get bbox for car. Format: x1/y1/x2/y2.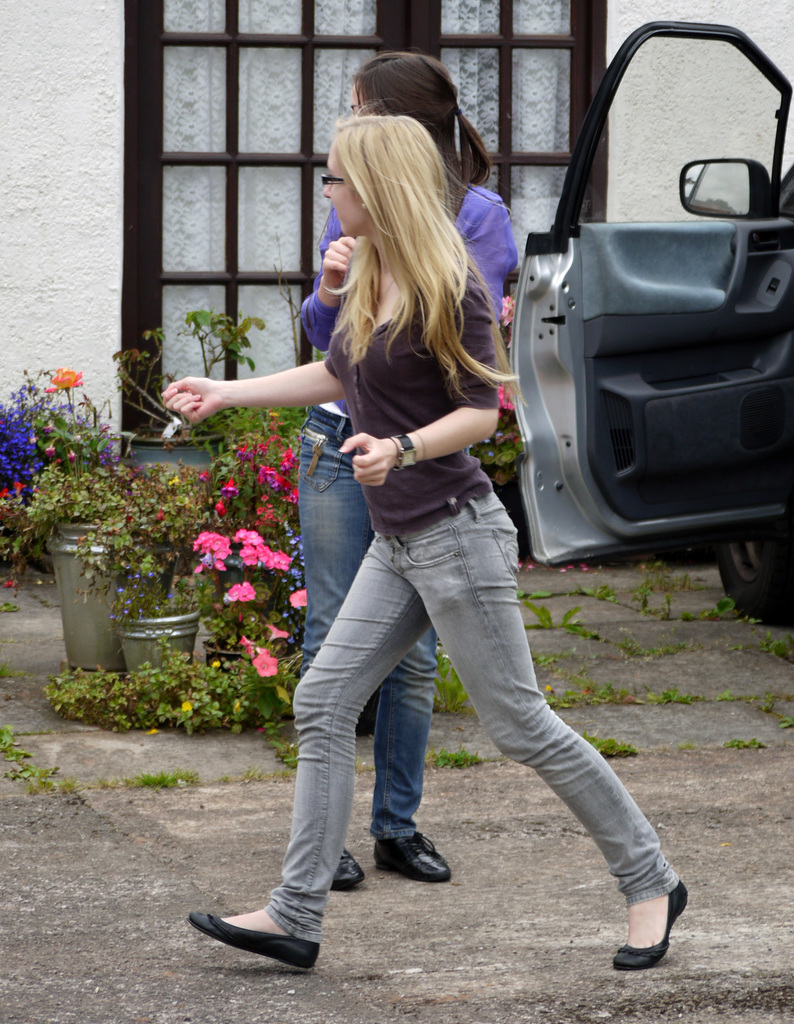
503/24/793/626.
